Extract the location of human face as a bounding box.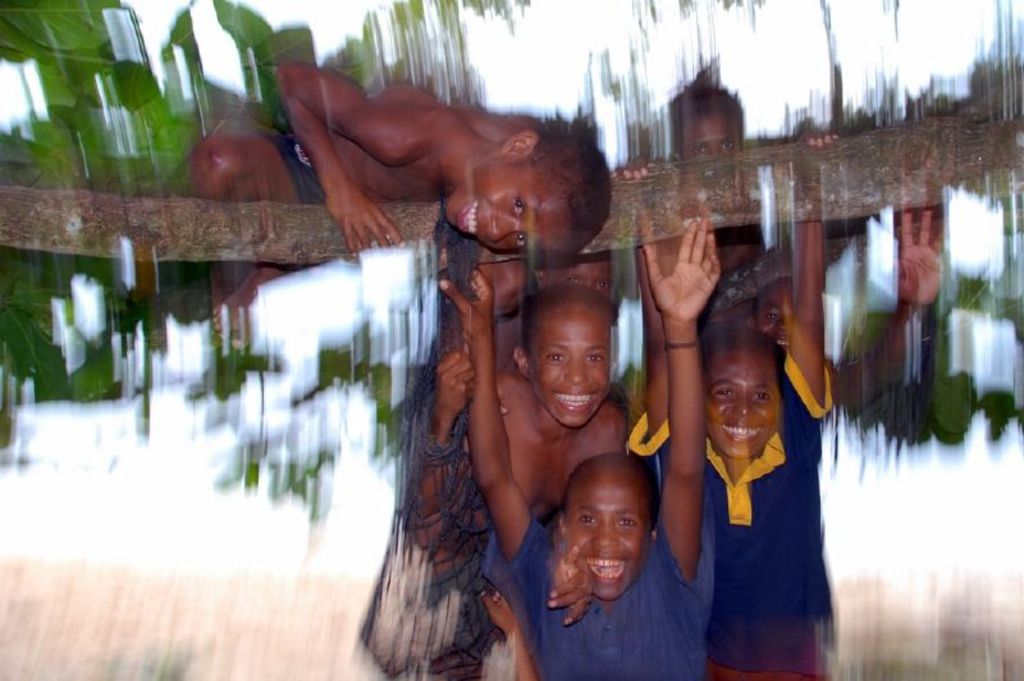
{"x1": 692, "y1": 109, "x2": 737, "y2": 152}.
